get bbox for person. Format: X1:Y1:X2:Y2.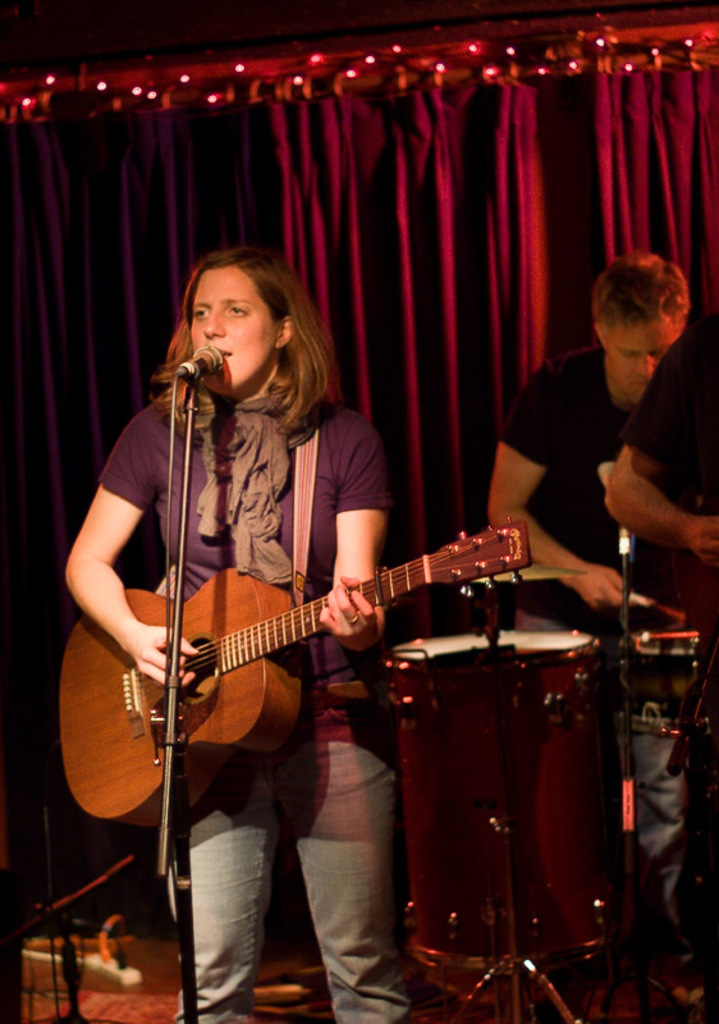
601:307:718:964.
